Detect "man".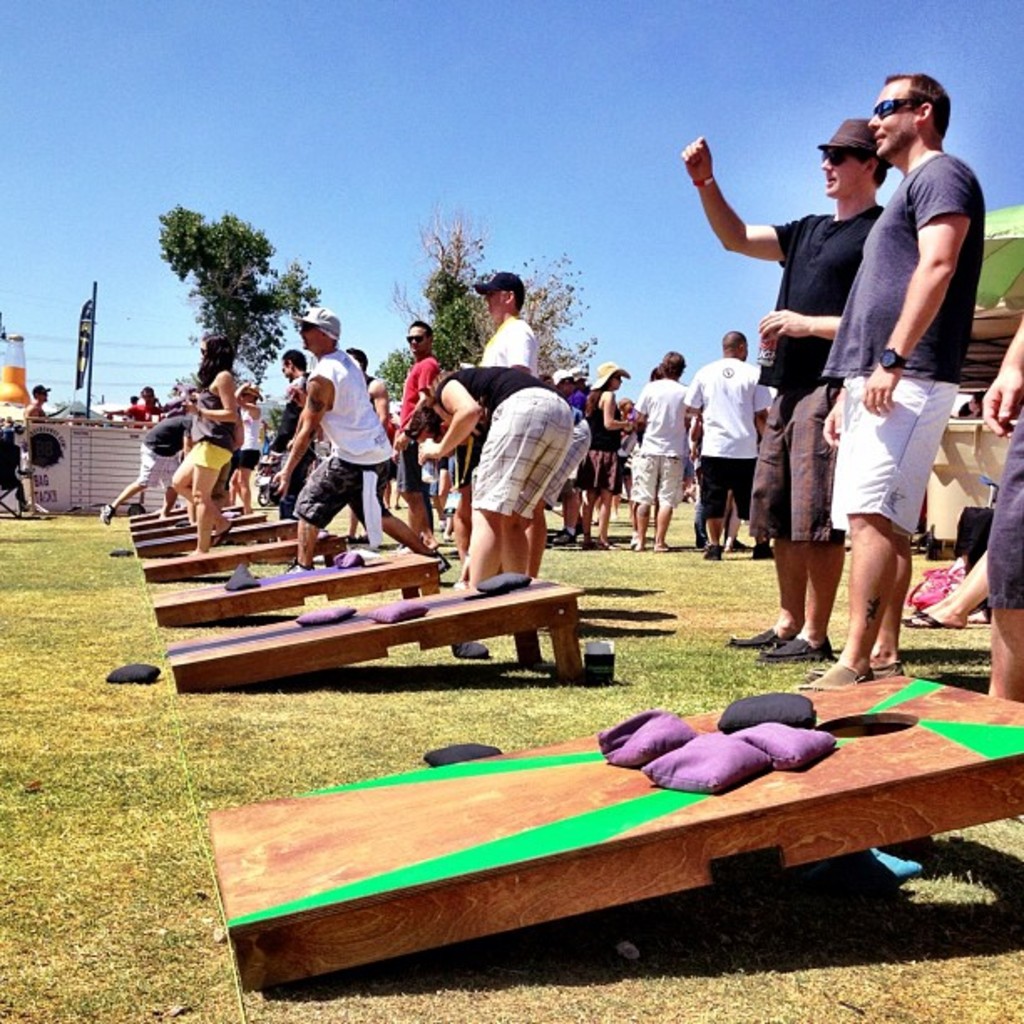
Detected at 678, 330, 770, 562.
